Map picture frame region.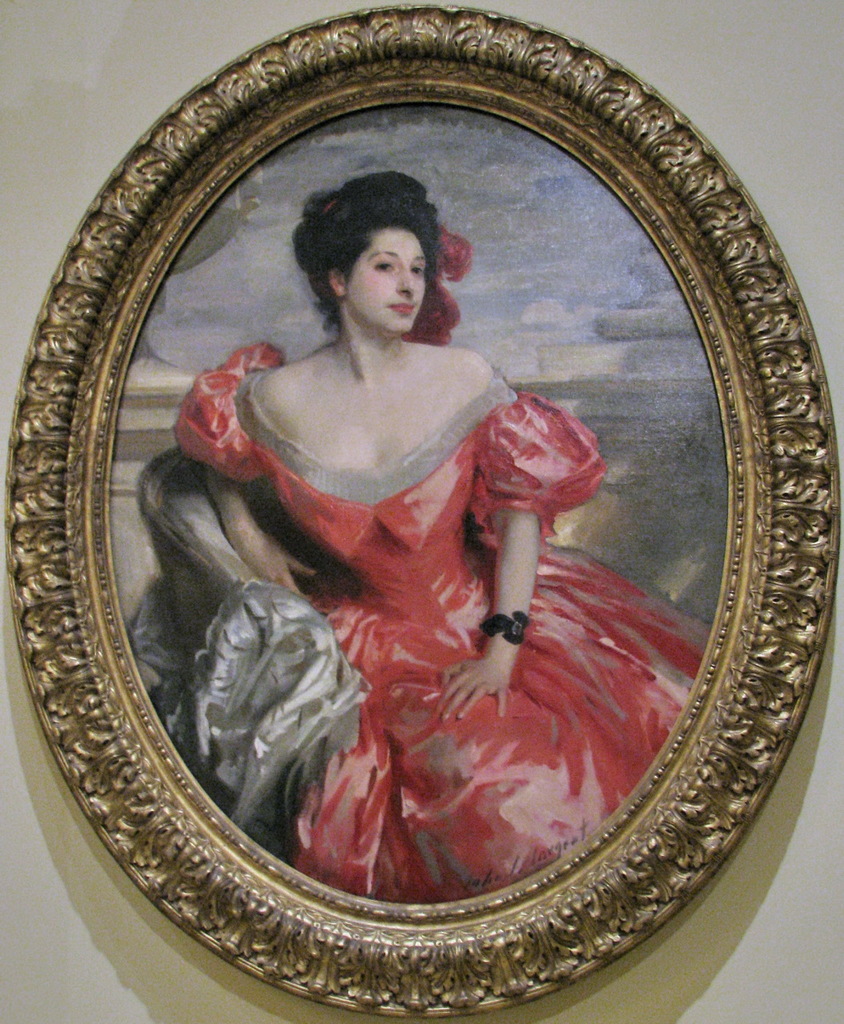
Mapped to (x1=0, y1=0, x2=843, y2=1018).
